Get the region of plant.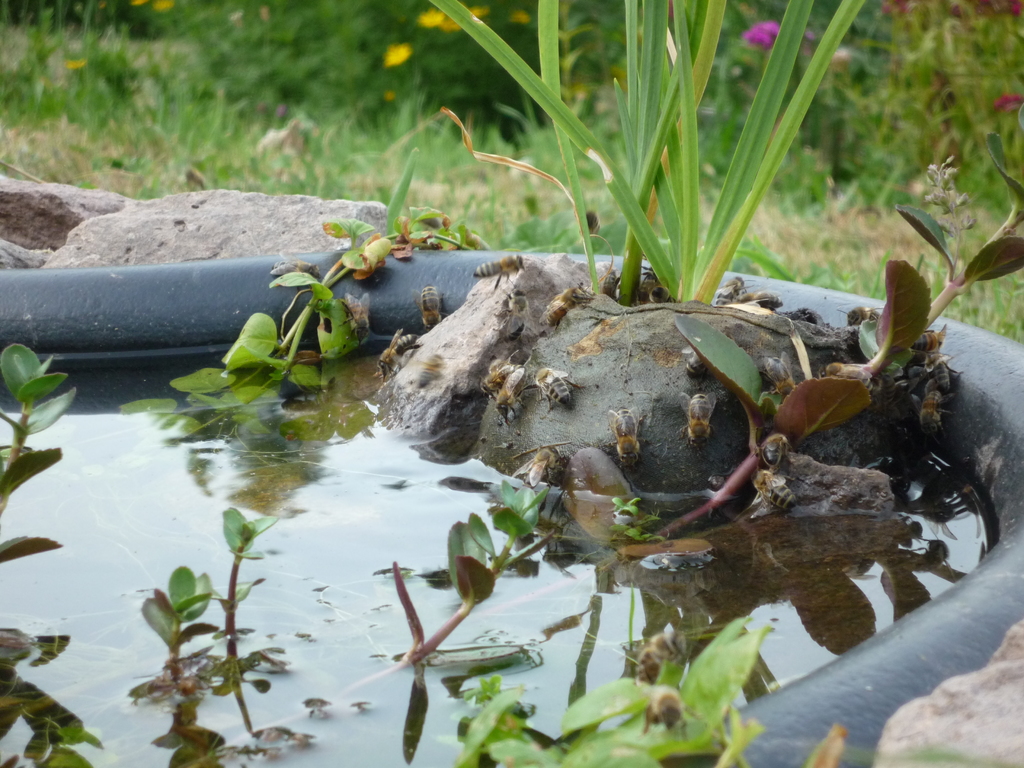
rect(0, 346, 82, 556).
